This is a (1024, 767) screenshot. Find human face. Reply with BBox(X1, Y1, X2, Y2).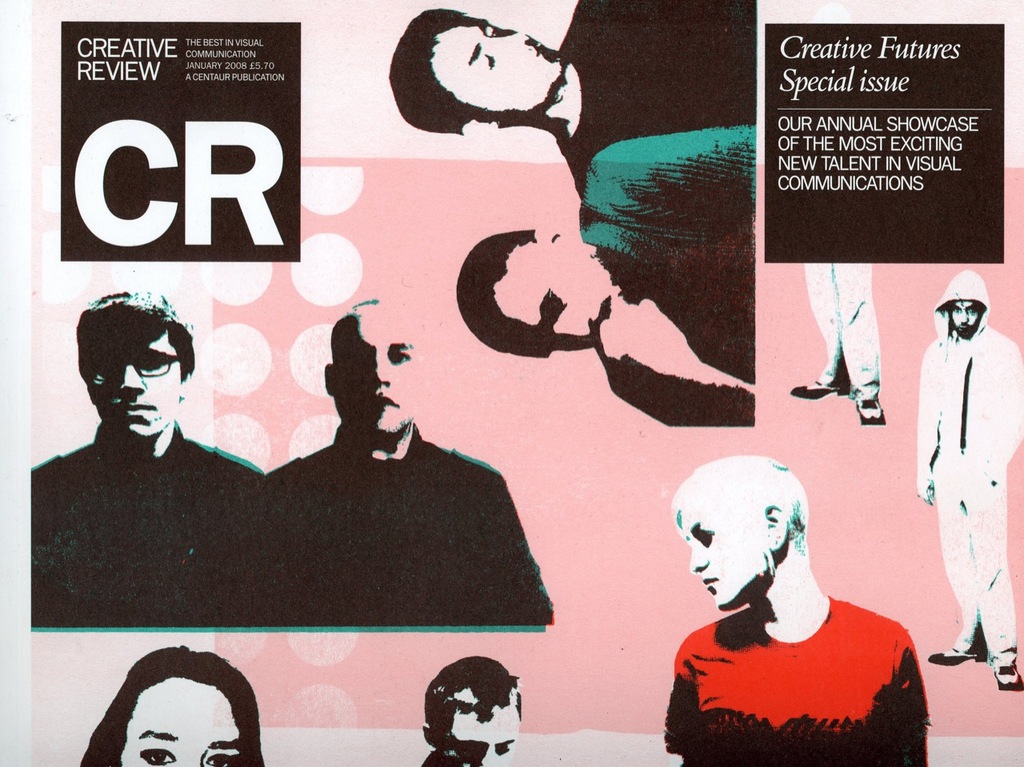
BBox(331, 315, 419, 436).
